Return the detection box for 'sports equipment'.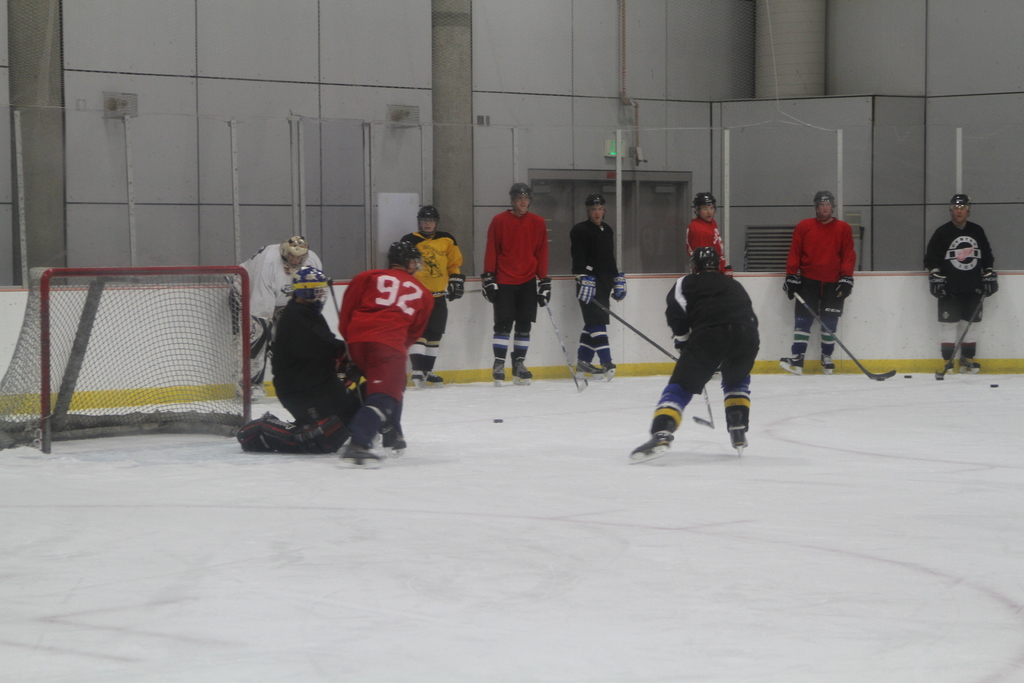
bbox=[386, 242, 420, 274].
